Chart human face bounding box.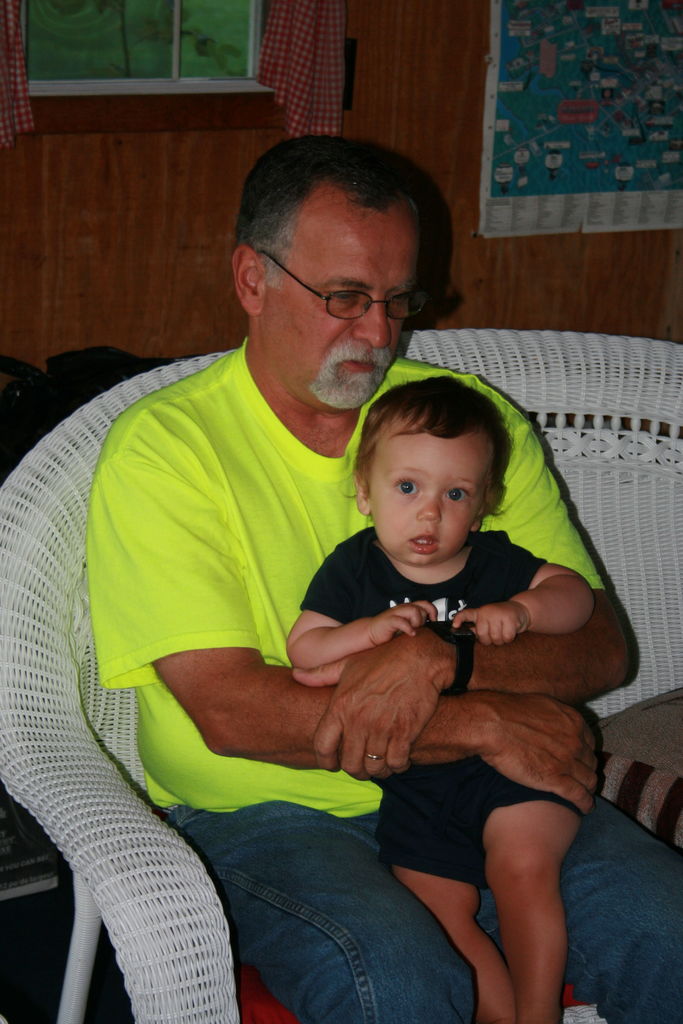
Charted: (265, 192, 414, 416).
